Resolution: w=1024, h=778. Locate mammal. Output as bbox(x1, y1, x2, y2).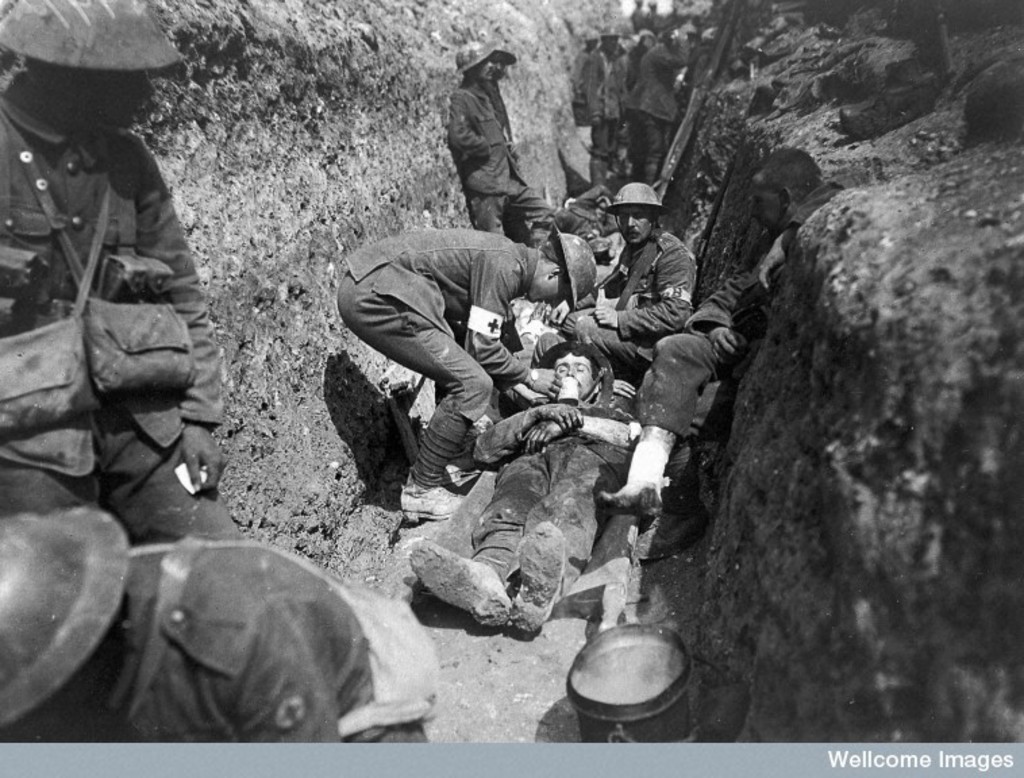
bbox(517, 174, 615, 235).
